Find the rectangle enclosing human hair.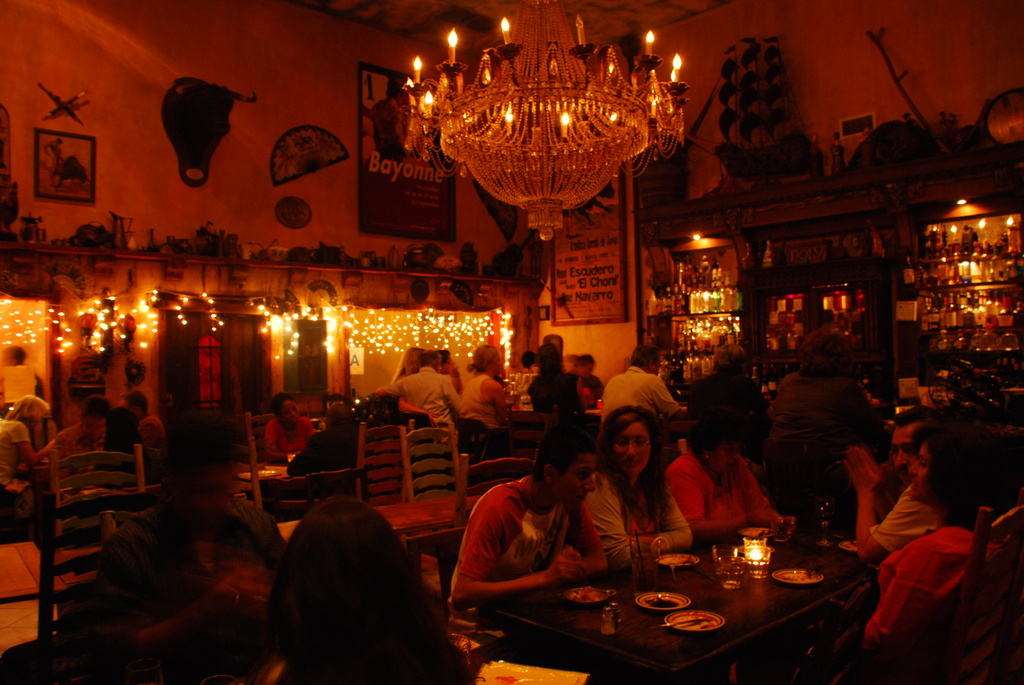
{"x1": 81, "y1": 397, "x2": 111, "y2": 418}.
